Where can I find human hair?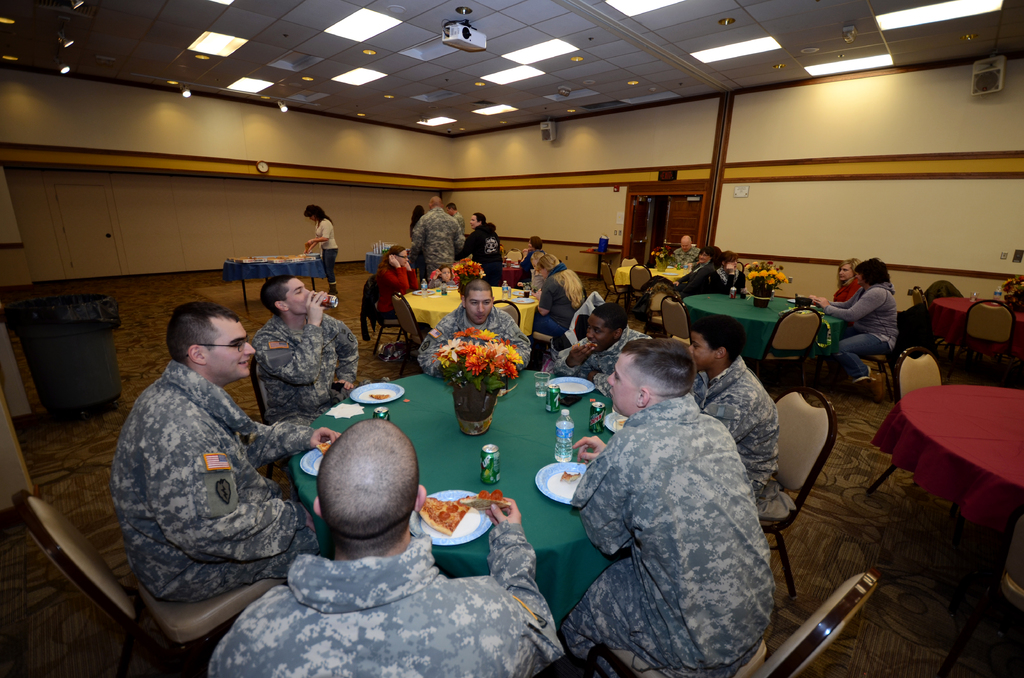
You can find it at bbox=(698, 245, 721, 263).
